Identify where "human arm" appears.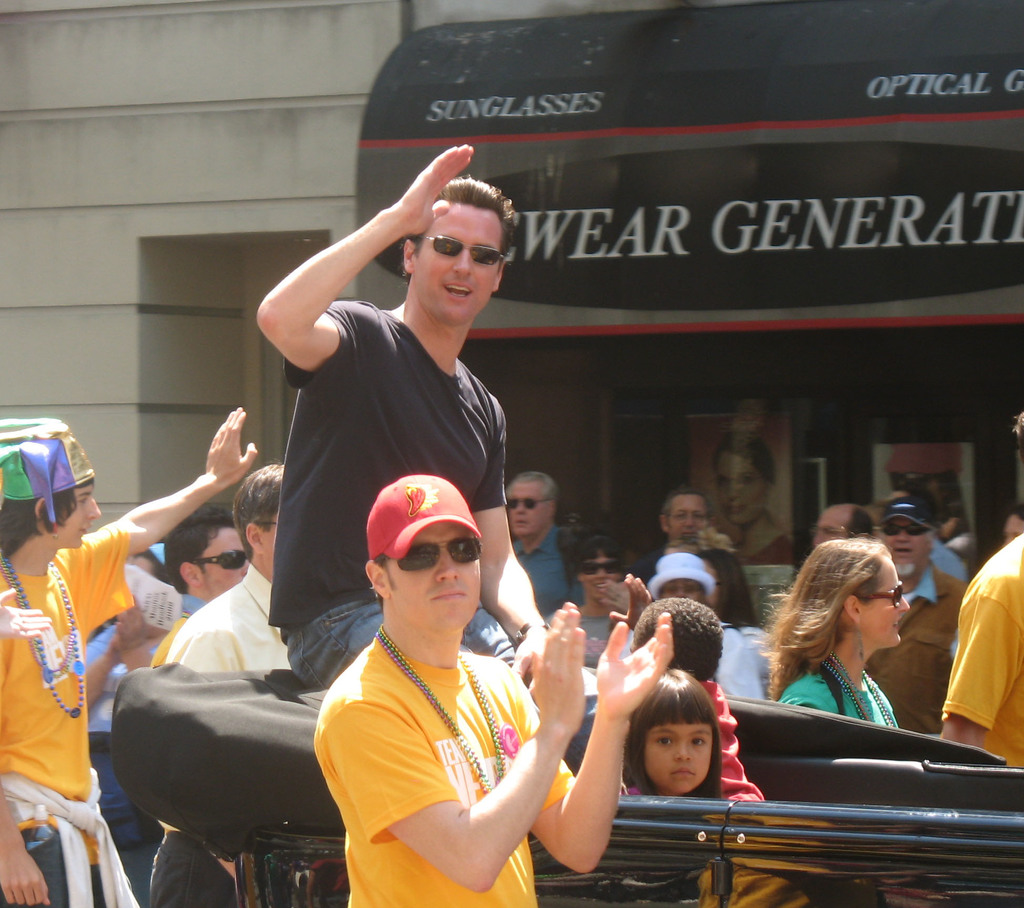
Appears at (605, 572, 668, 624).
